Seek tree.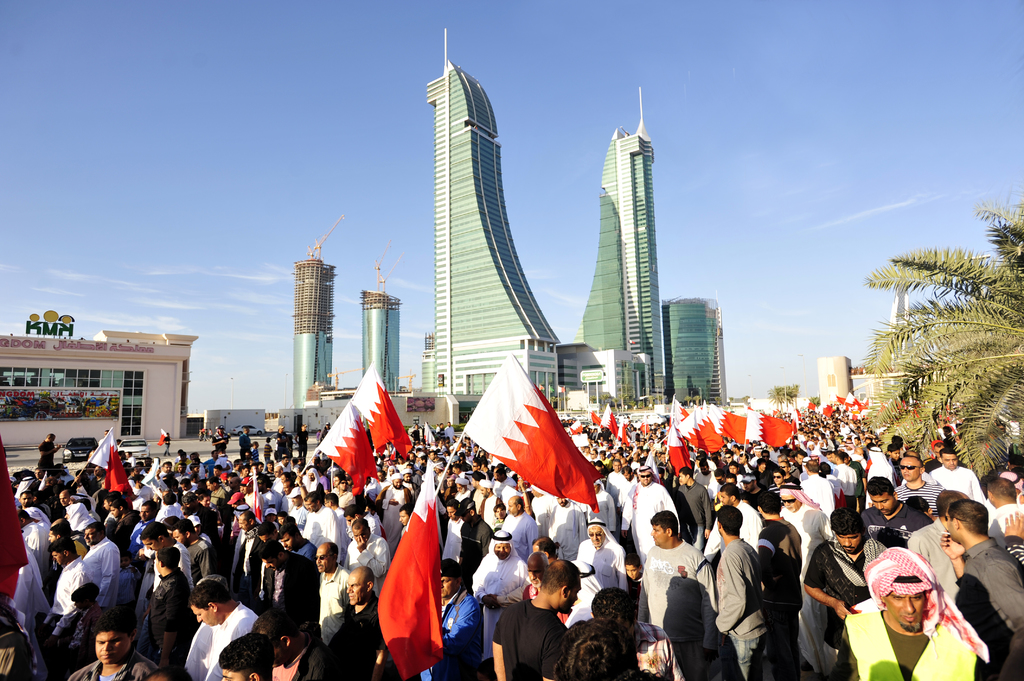
left=692, top=395, right=703, bottom=407.
